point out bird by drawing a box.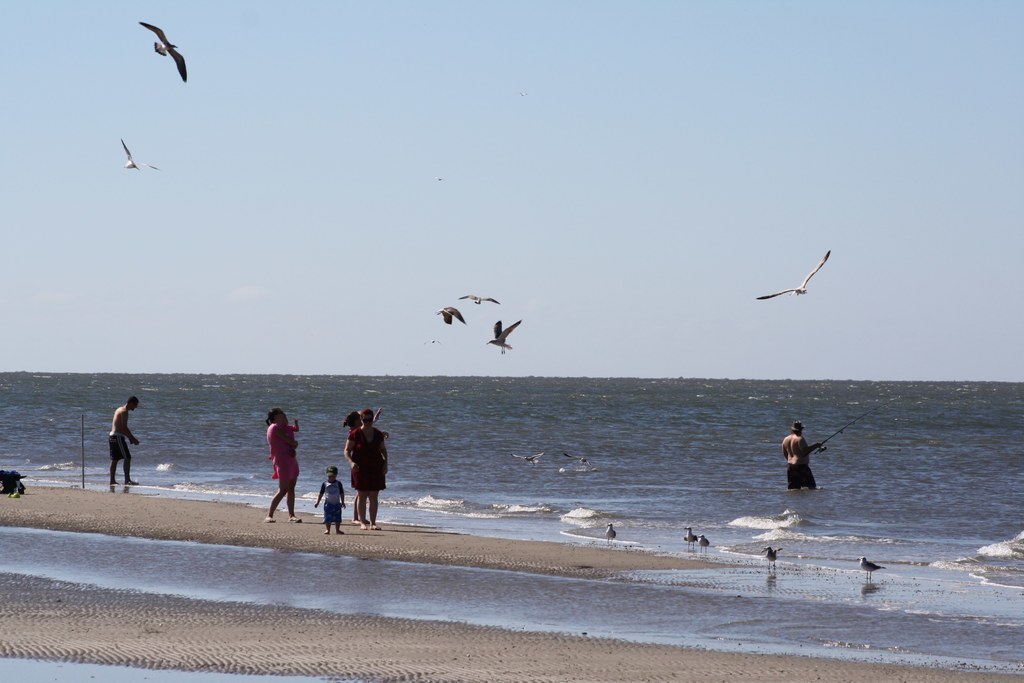
left=565, top=450, right=604, bottom=469.
